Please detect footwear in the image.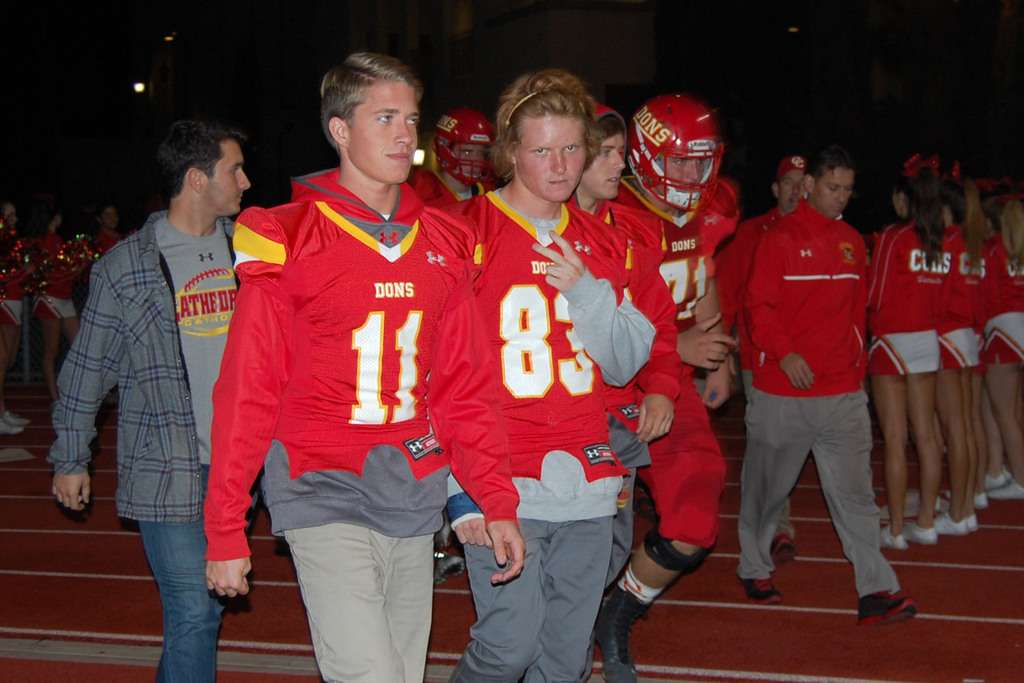
908/520/937/544.
